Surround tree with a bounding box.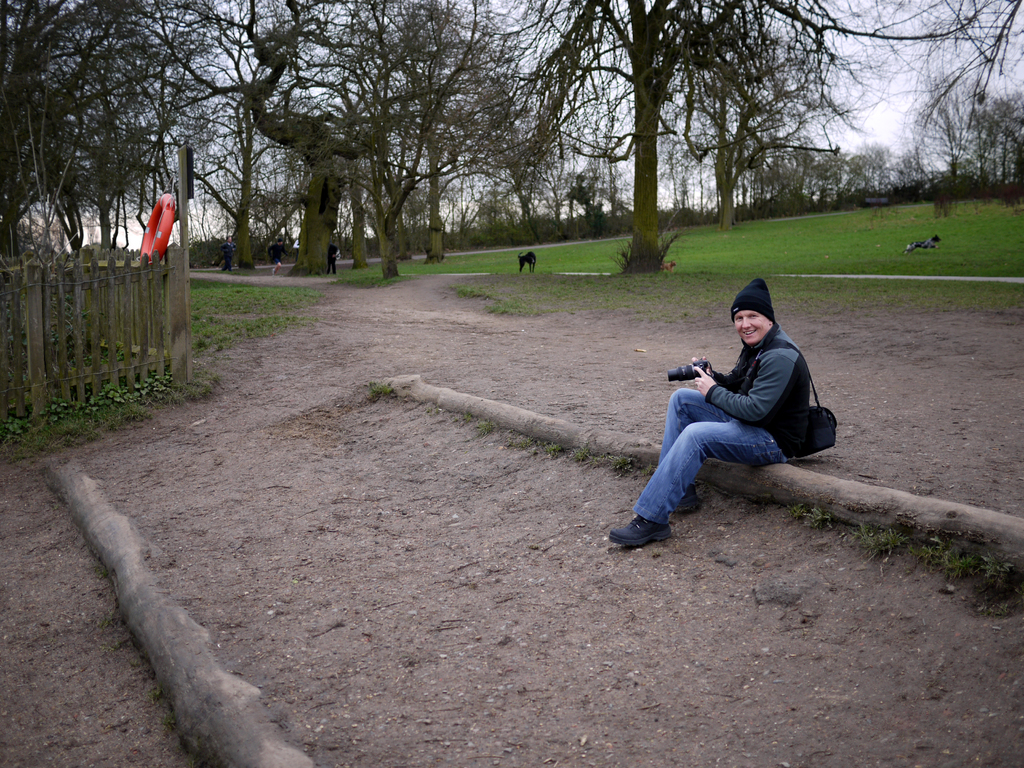
[x1=532, y1=89, x2=585, y2=243].
